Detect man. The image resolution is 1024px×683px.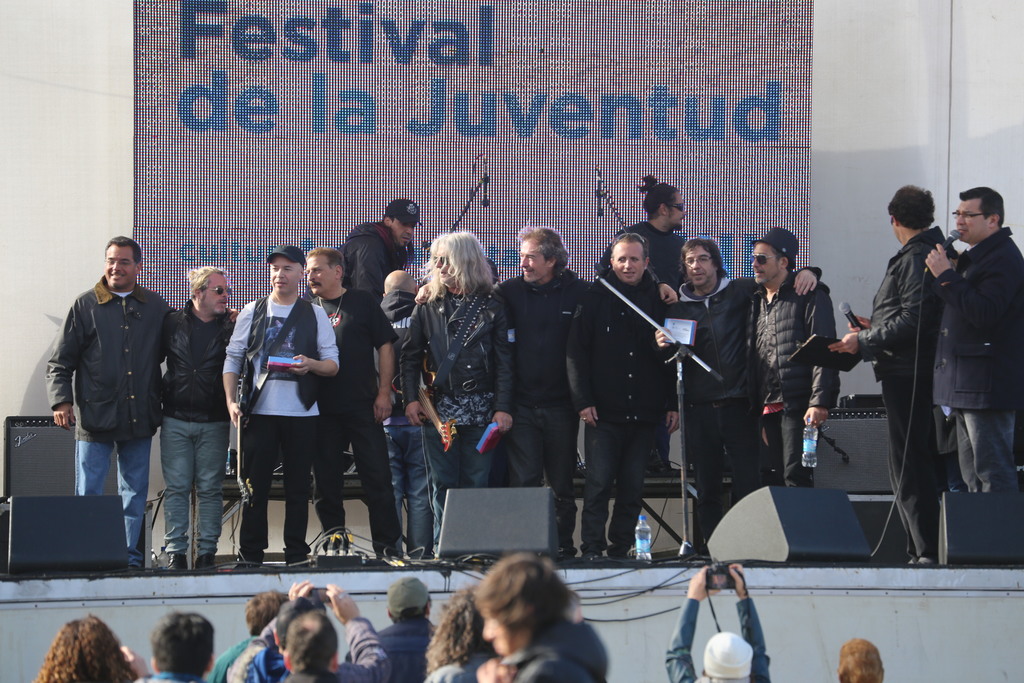
region(835, 181, 953, 566).
